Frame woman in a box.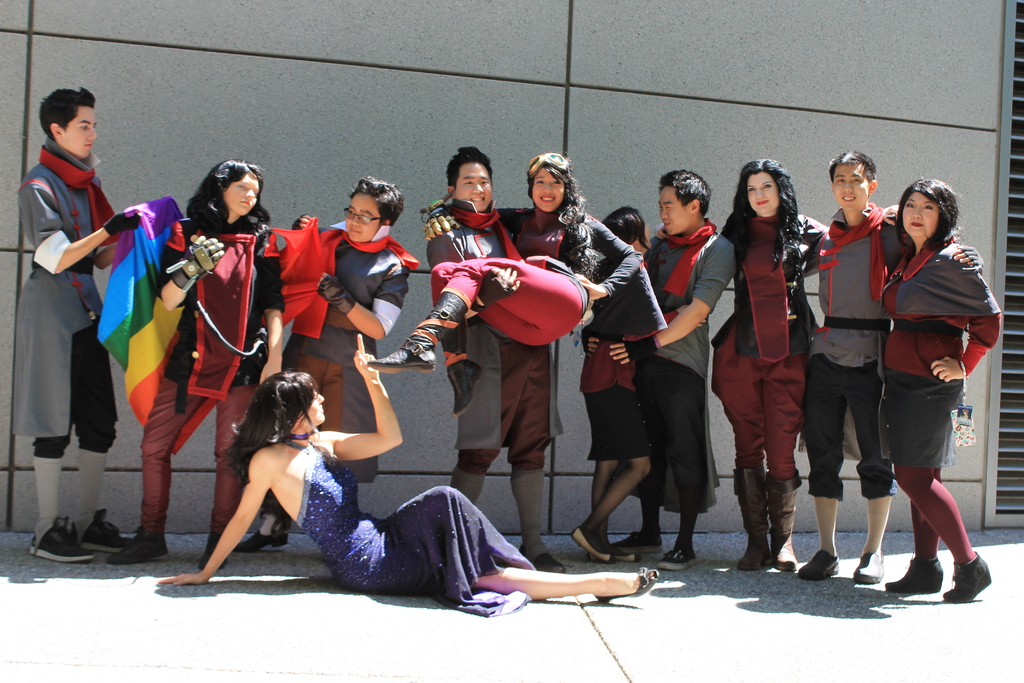
366,152,642,417.
